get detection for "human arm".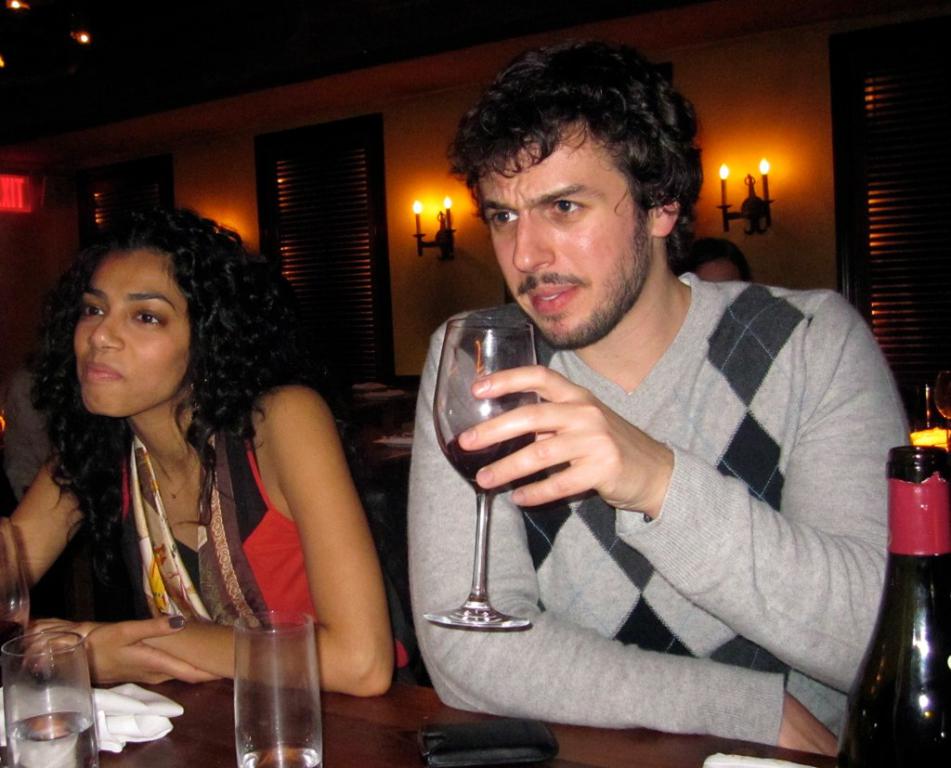
Detection: <bbox>405, 332, 843, 760</bbox>.
